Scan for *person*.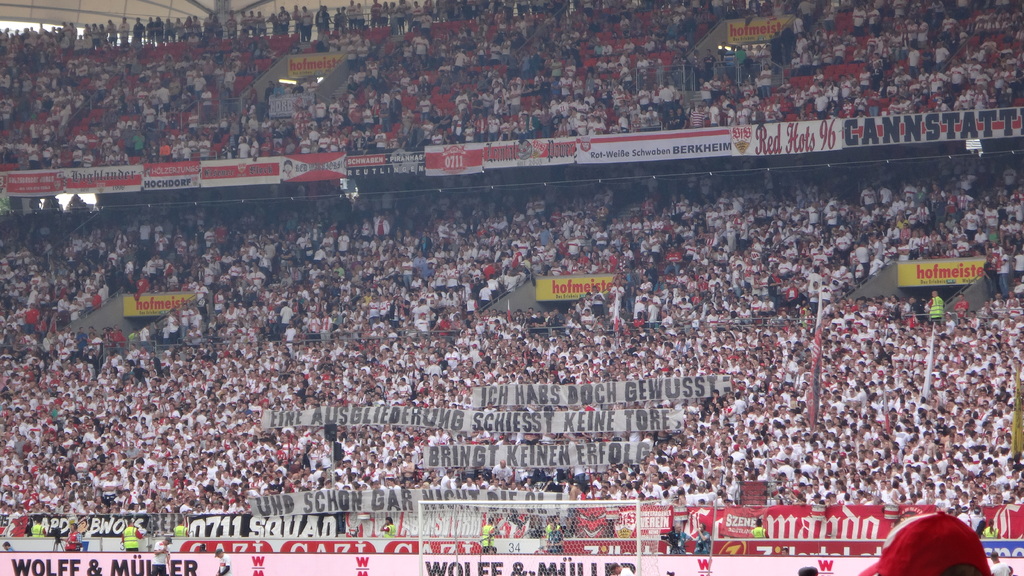
Scan result: rect(3, 538, 17, 552).
